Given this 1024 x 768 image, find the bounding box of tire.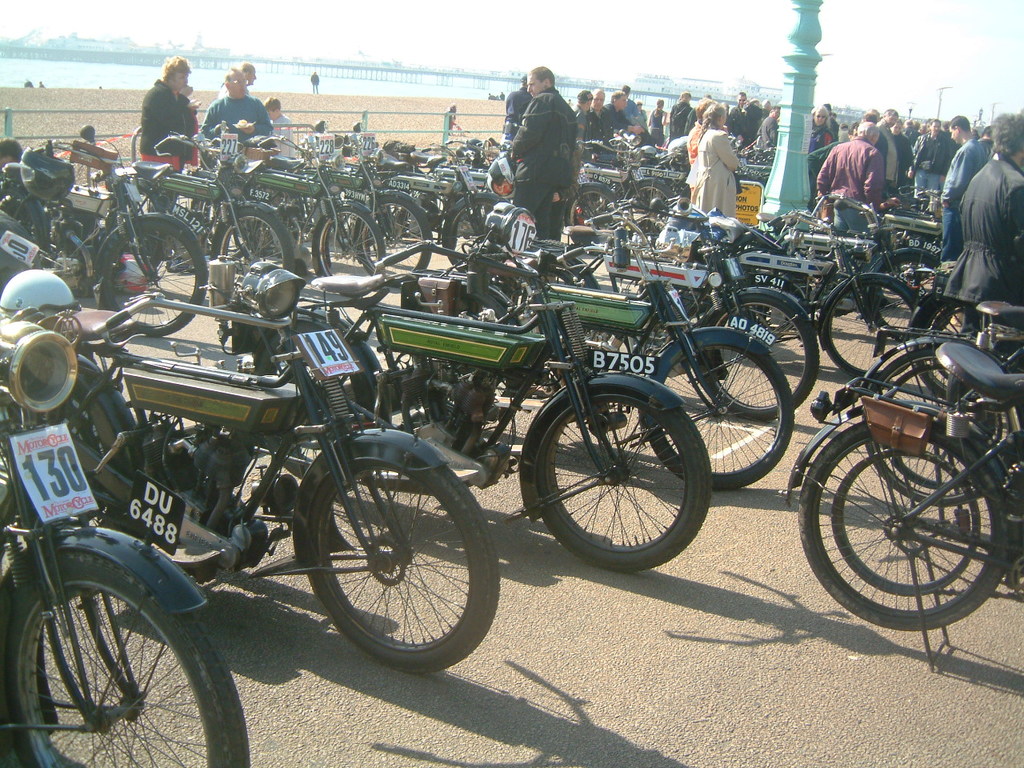
<box>872,254,952,338</box>.
